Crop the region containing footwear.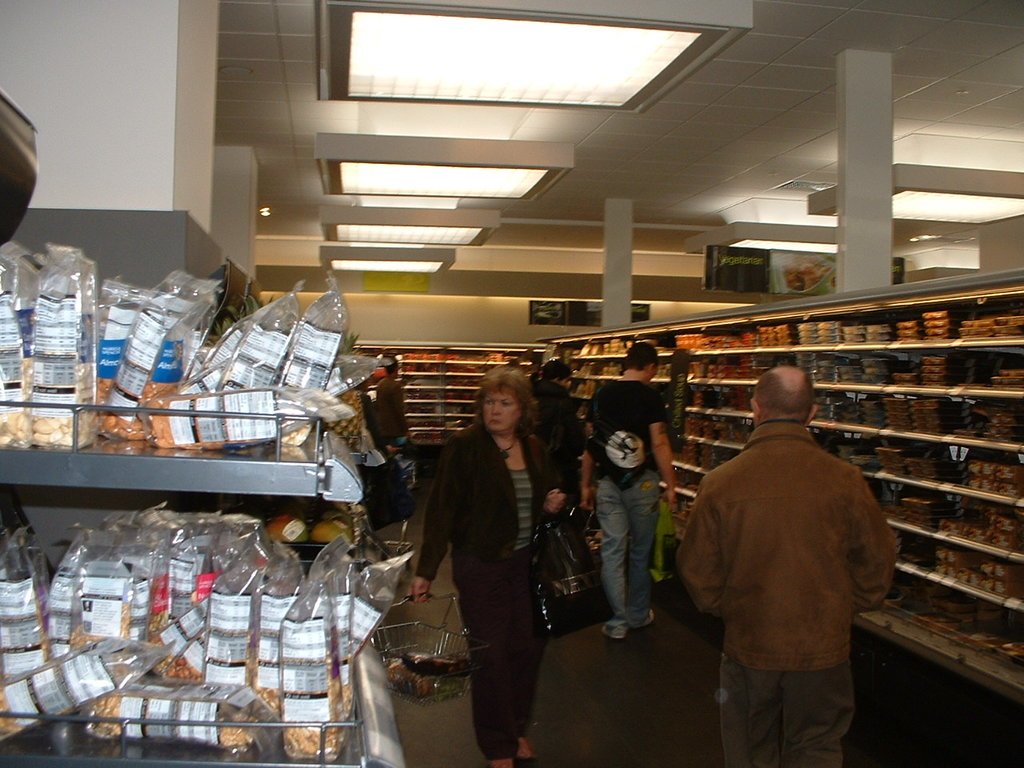
Crop region: locate(509, 751, 544, 767).
